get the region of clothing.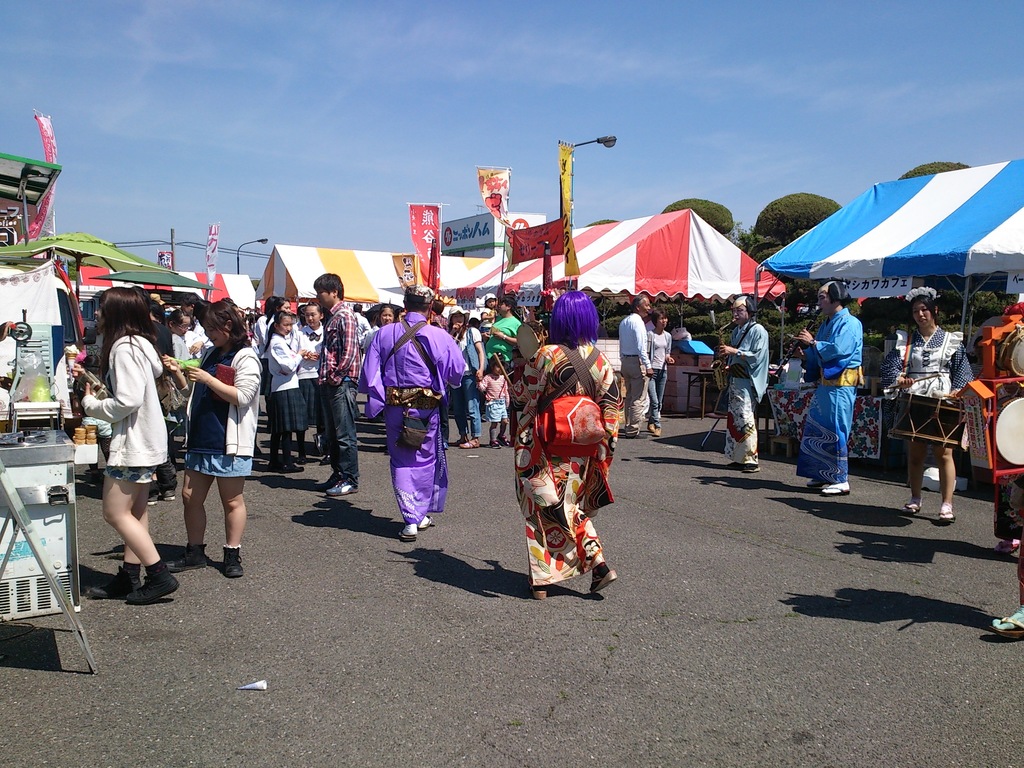
<bbox>799, 308, 865, 479</bbox>.
